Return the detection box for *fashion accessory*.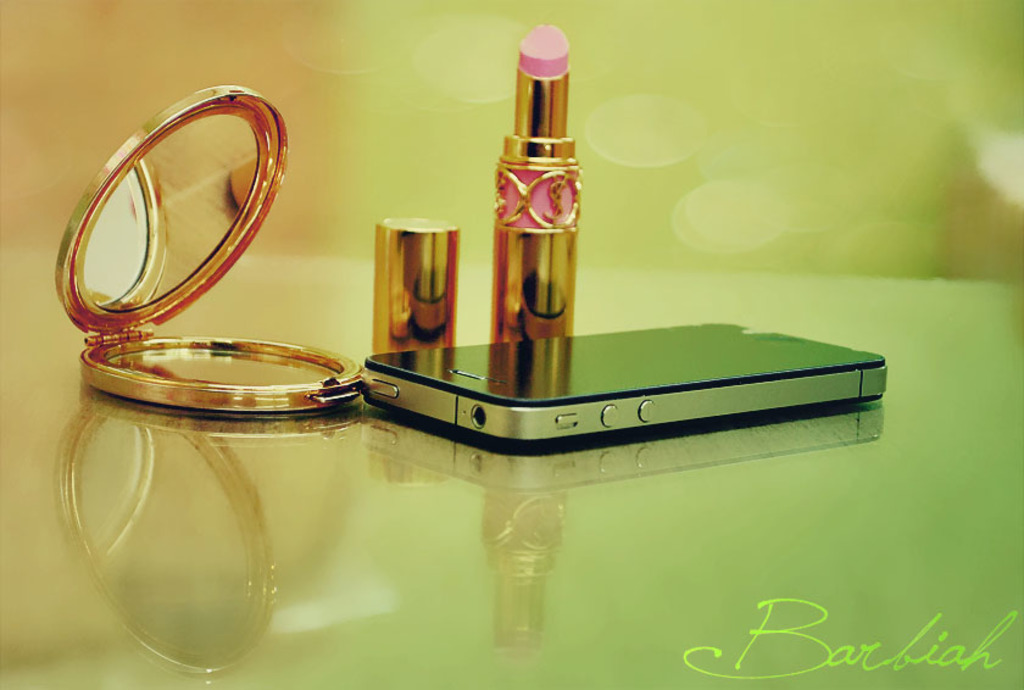
{"x1": 491, "y1": 20, "x2": 580, "y2": 344}.
